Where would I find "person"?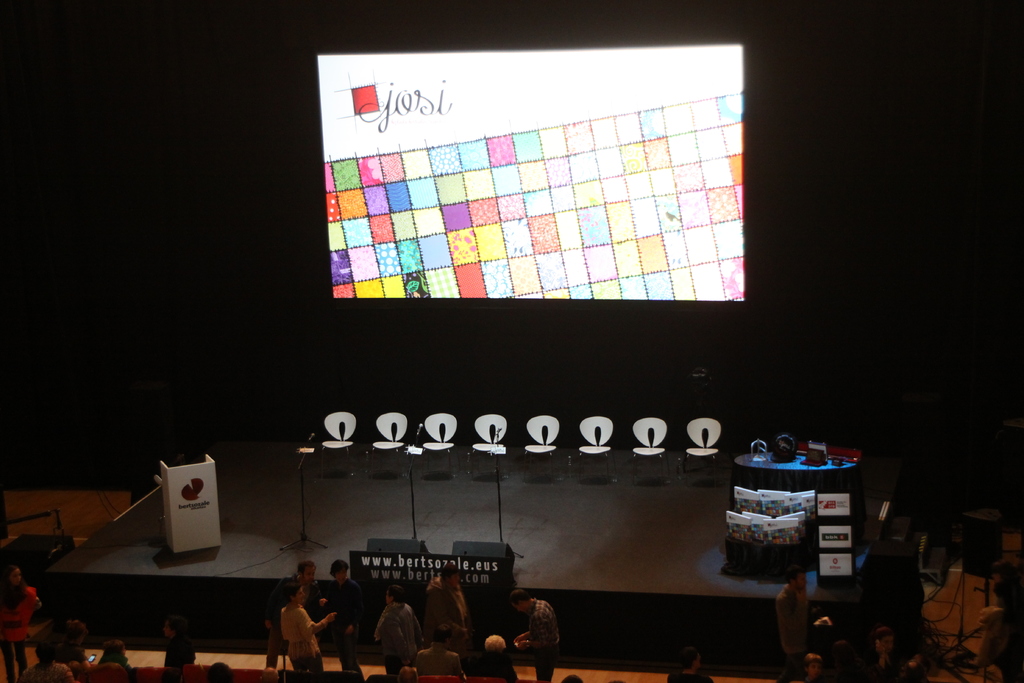
At bbox=[776, 567, 817, 660].
